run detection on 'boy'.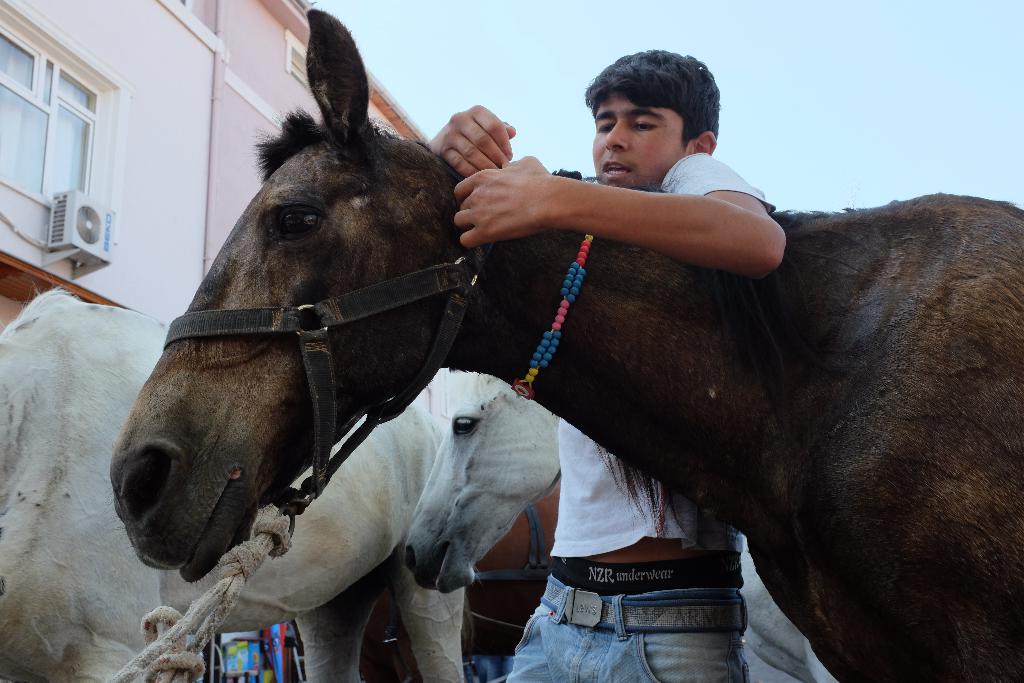
Result: [x1=420, y1=48, x2=788, y2=682].
